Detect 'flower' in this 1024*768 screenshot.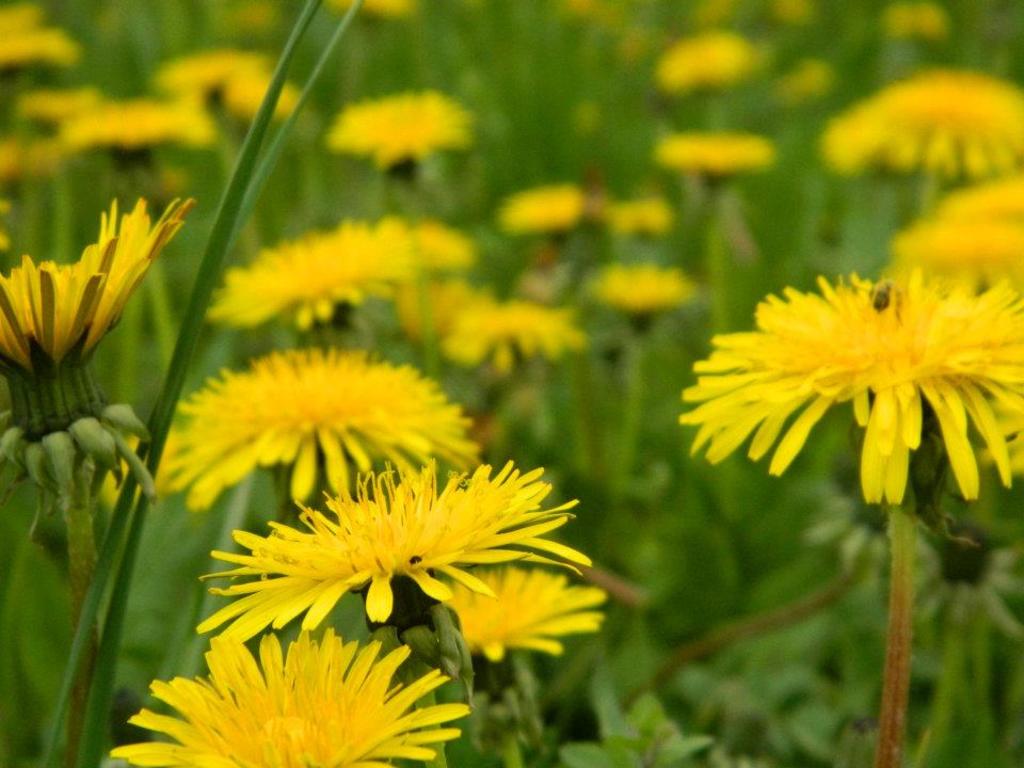
Detection: (0,195,191,437).
